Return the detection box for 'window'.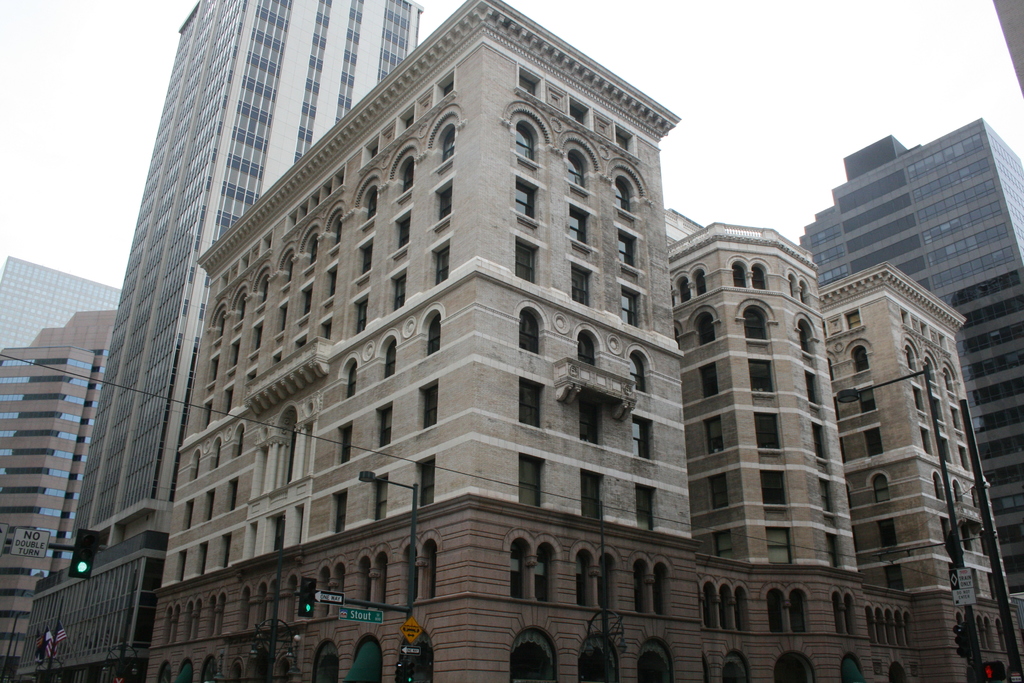
detection(517, 247, 533, 285).
